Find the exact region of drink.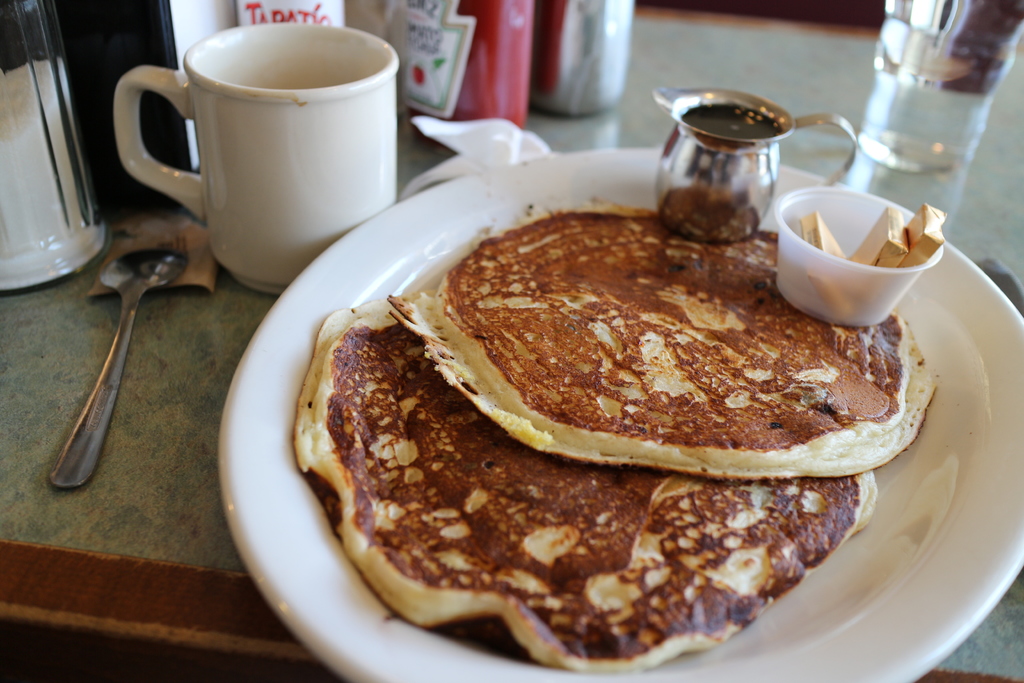
Exact region: x1=860, y1=0, x2=1020, y2=171.
